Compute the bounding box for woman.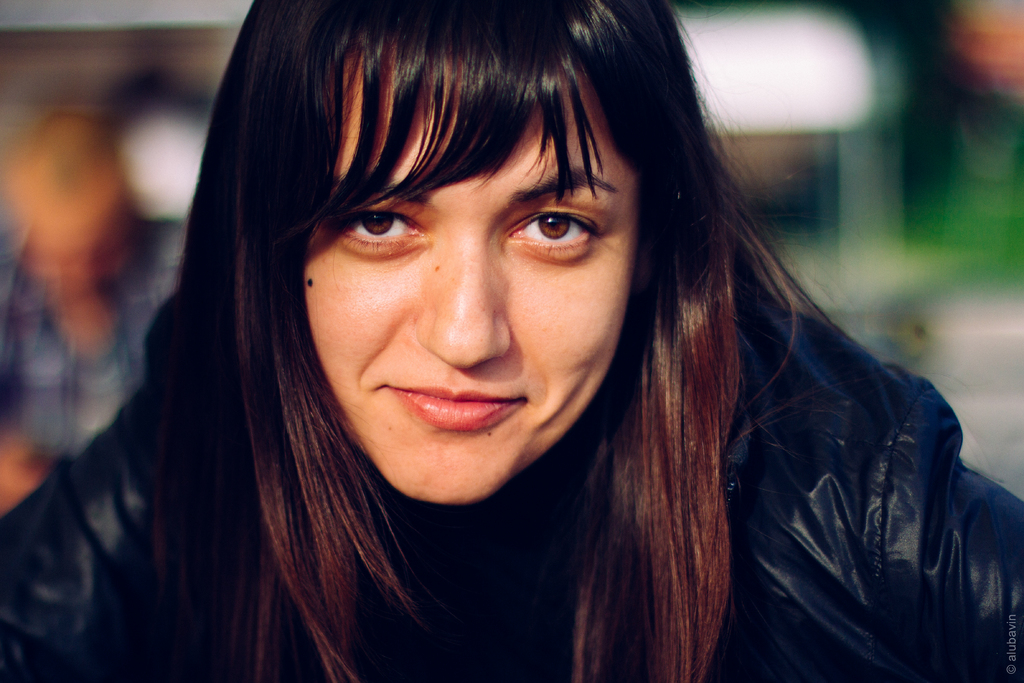
[x1=17, y1=0, x2=965, y2=646].
